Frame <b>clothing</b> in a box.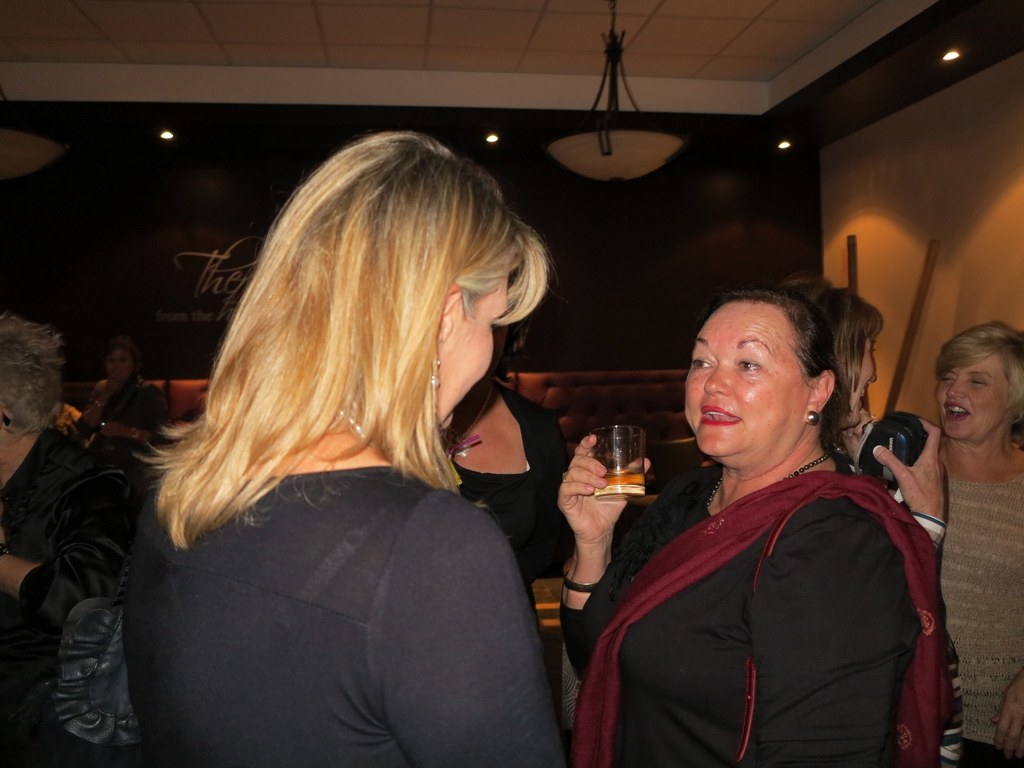
<bbox>0, 419, 147, 766</bbox>.
